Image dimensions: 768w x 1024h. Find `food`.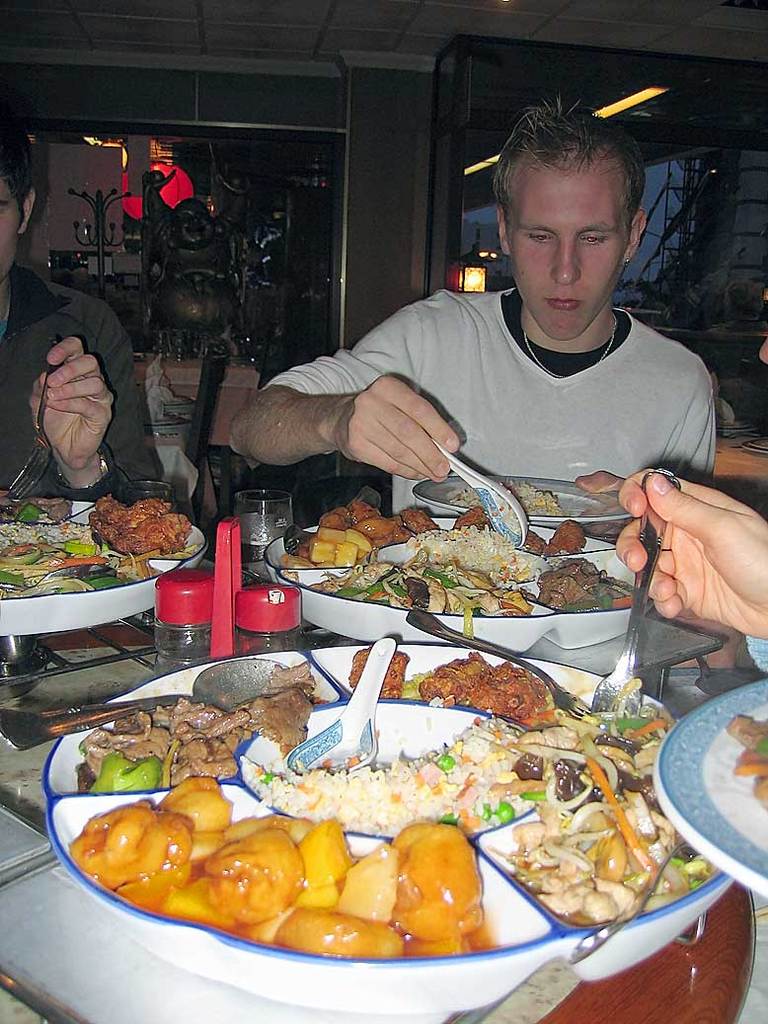
(left=71, top=490, right=181, bottom=562).
